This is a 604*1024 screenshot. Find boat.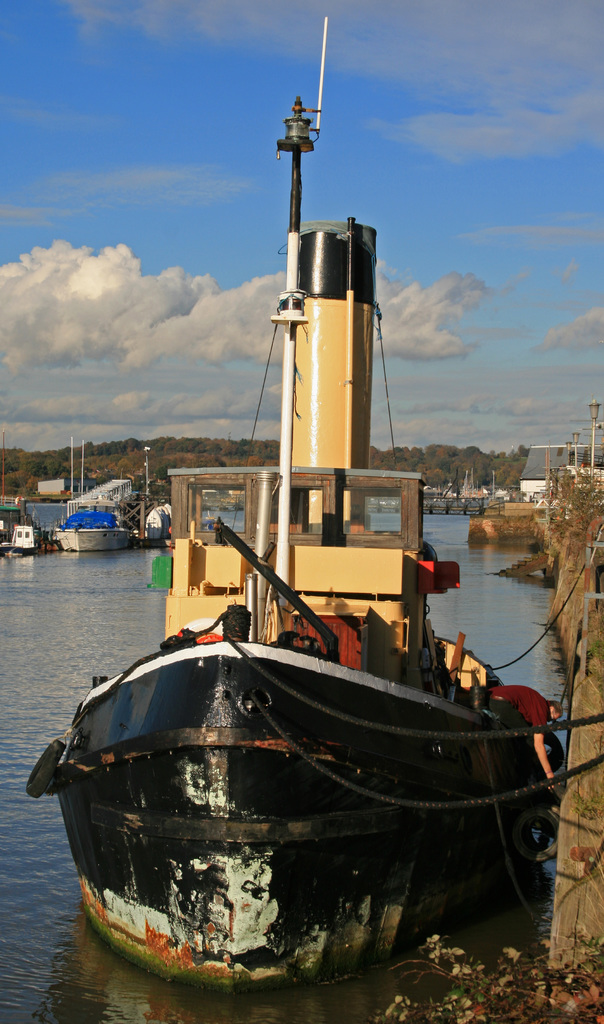
Bounding box: <region>0, 524, 42, 559</region>.
